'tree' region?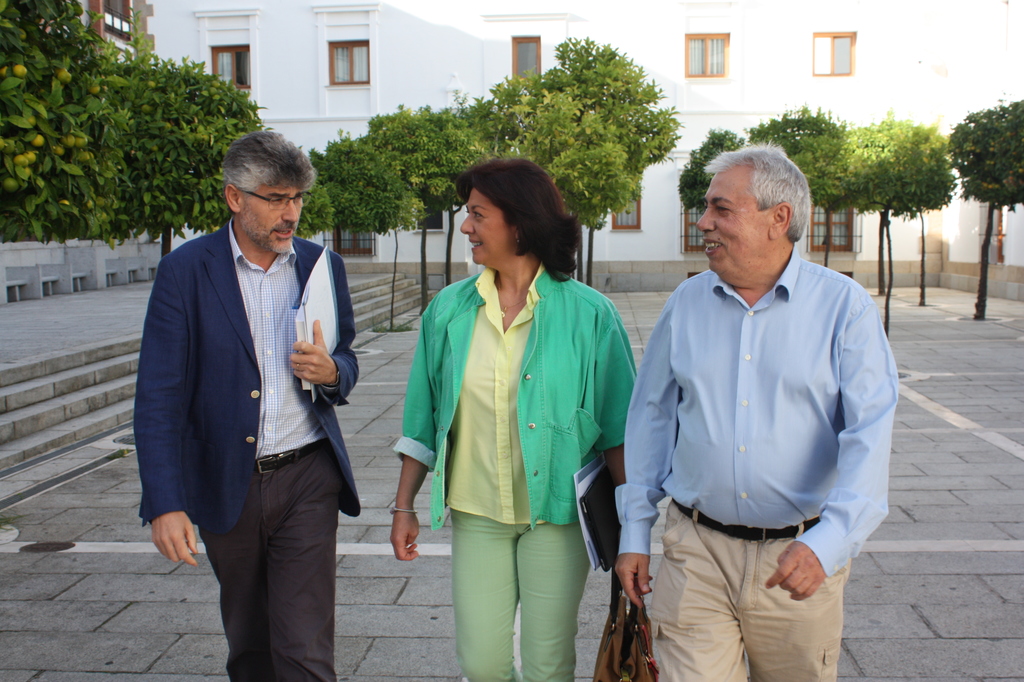
[x1=849, y1=118, x2=968, y2=310]
